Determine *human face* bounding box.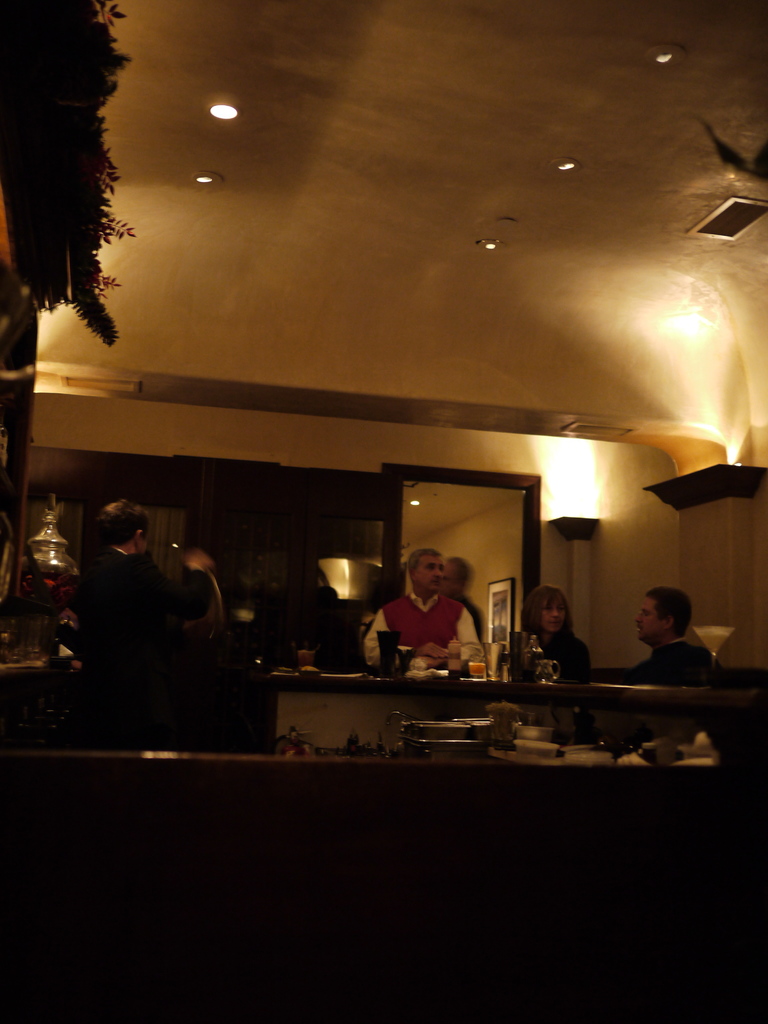
Determined: select_region(541, 596, 571, 640).
